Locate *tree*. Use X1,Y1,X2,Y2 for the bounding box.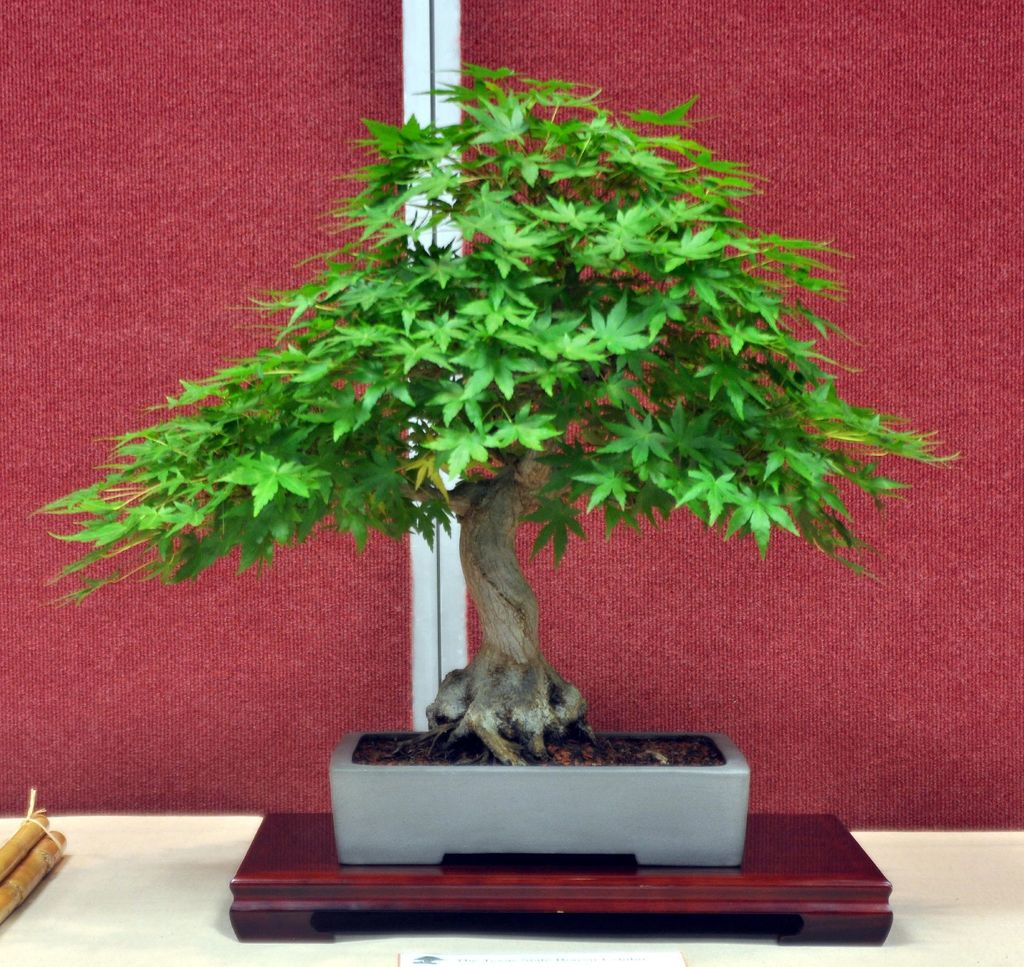
54,47,983,753.
